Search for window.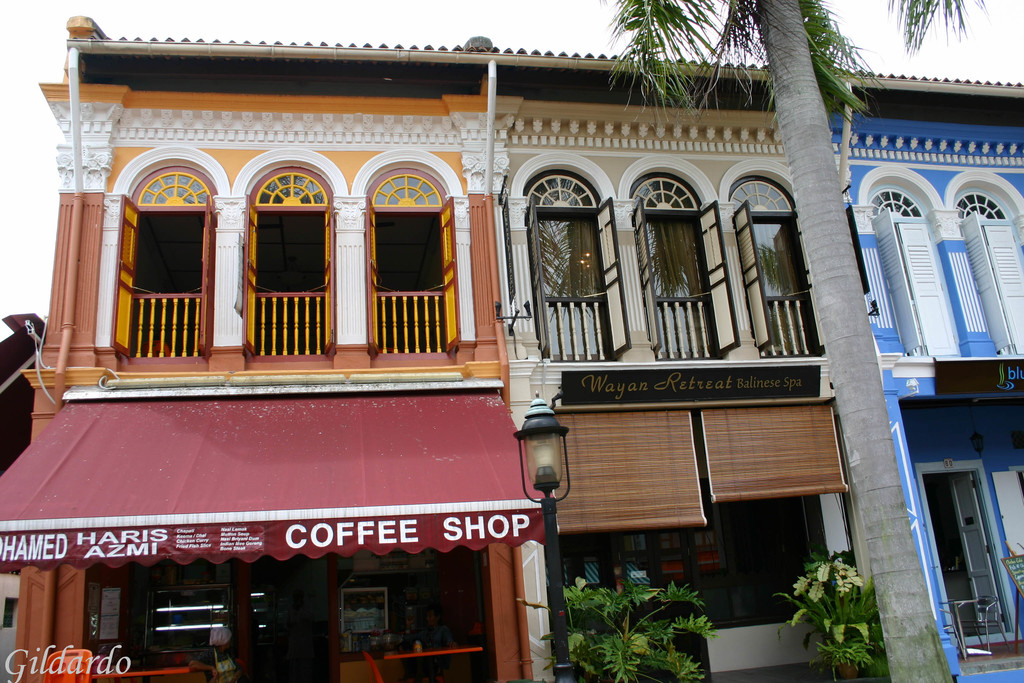
Found at BBox(111, 172, 213, 368).
